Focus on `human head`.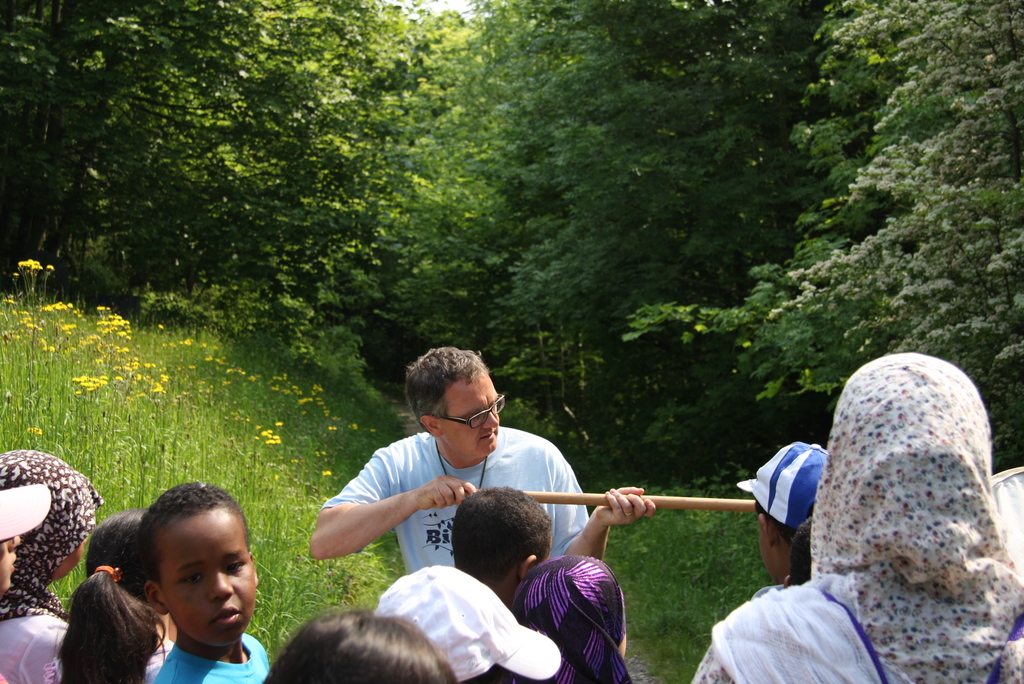
Focused at [x1=260, y1=605, x2=460, y2=683].
